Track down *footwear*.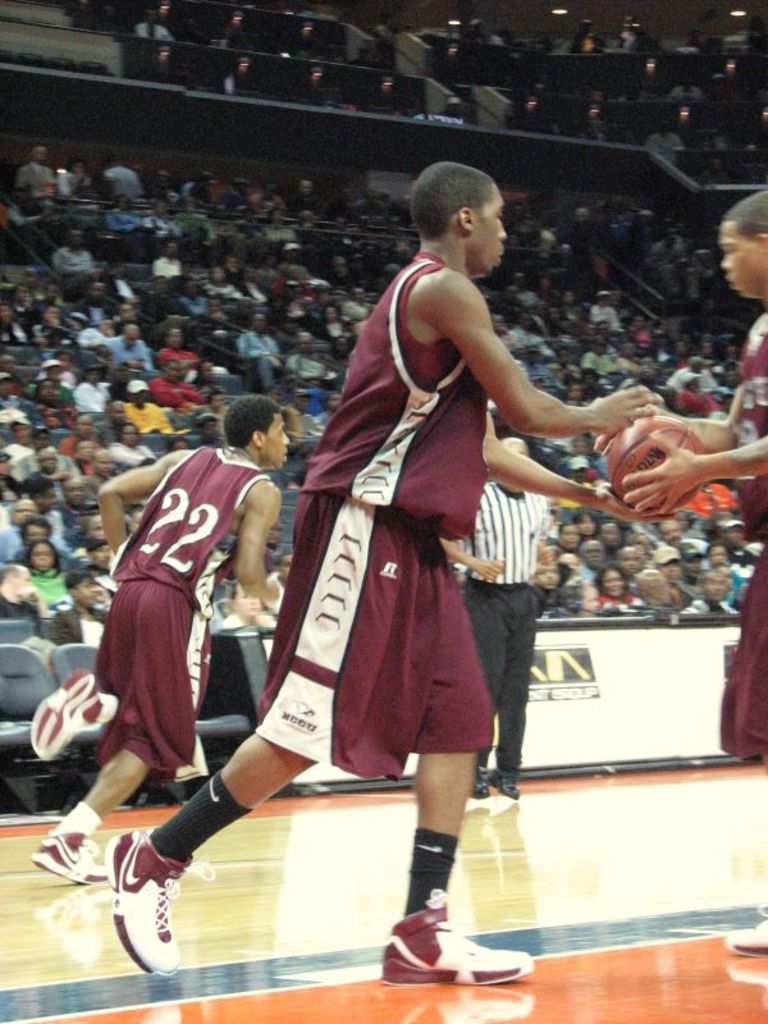
Tracked to BBox(26, 677, 101, 762).
